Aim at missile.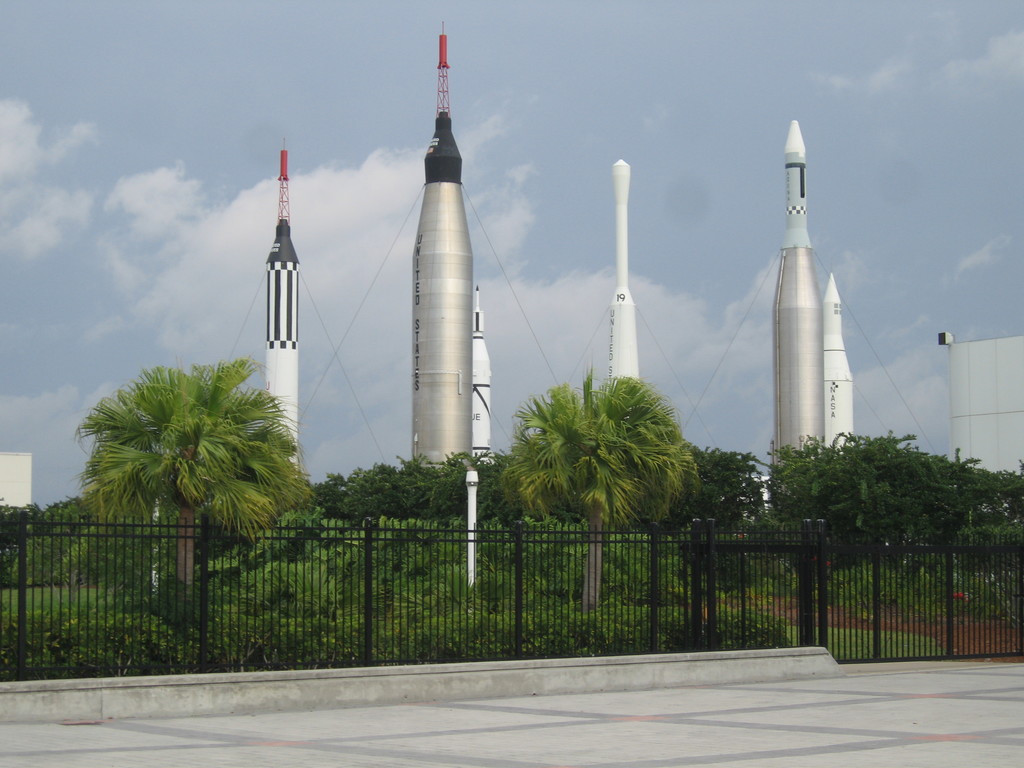
Aimed at (x1=260, y1=218, x2=310, y2=514).
